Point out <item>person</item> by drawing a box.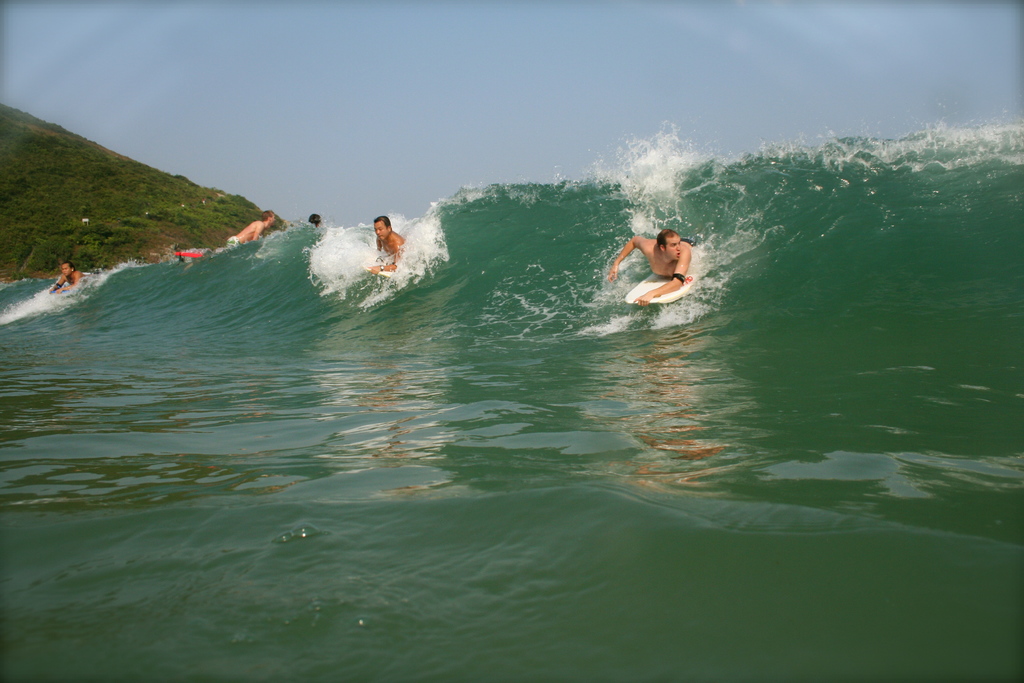
<box>308,210,323,231</box>.
